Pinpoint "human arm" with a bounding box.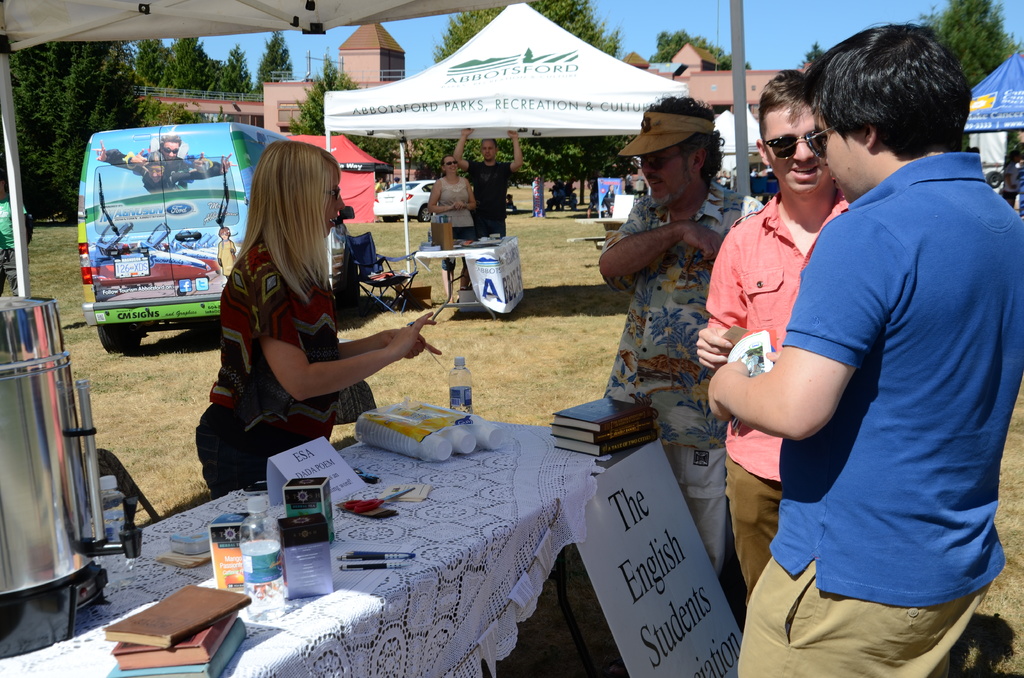
bbox(701, 213, 911, 447).
